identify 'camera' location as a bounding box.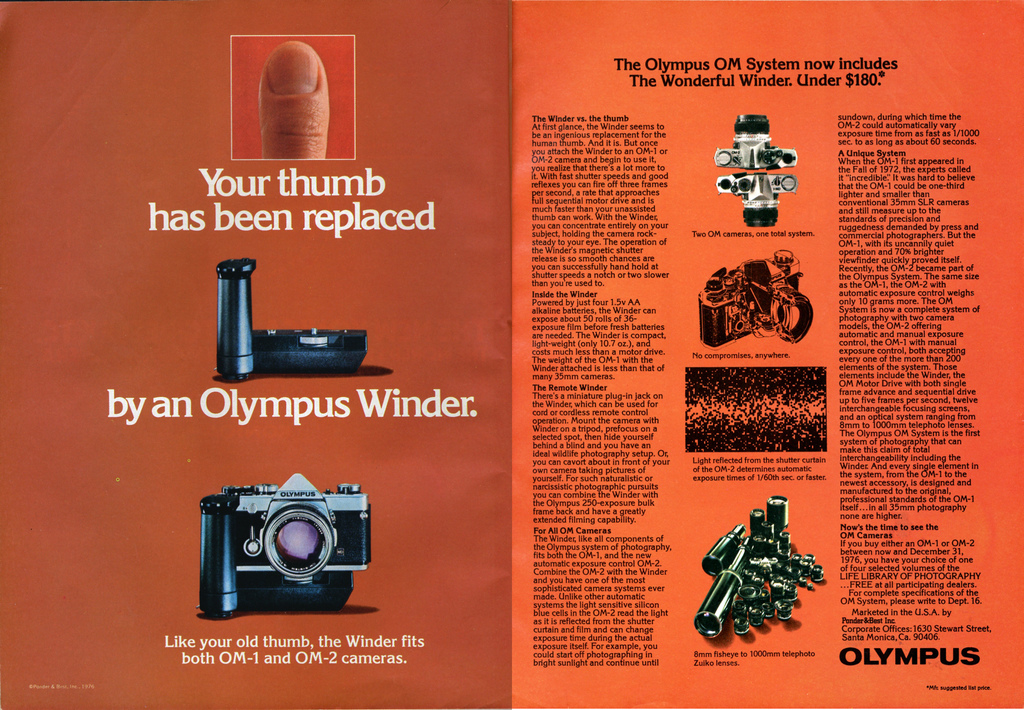
[left=714, top=113, right=796, bottom=170].
